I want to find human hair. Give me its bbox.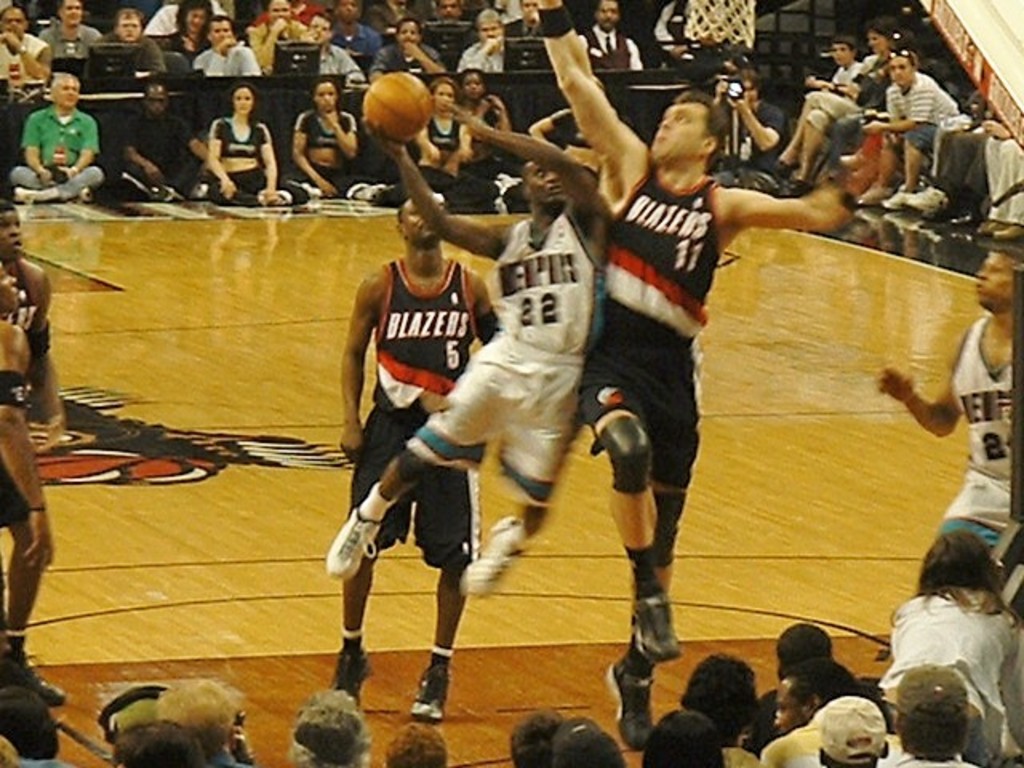
BBox(152, 680, 235, 747).
